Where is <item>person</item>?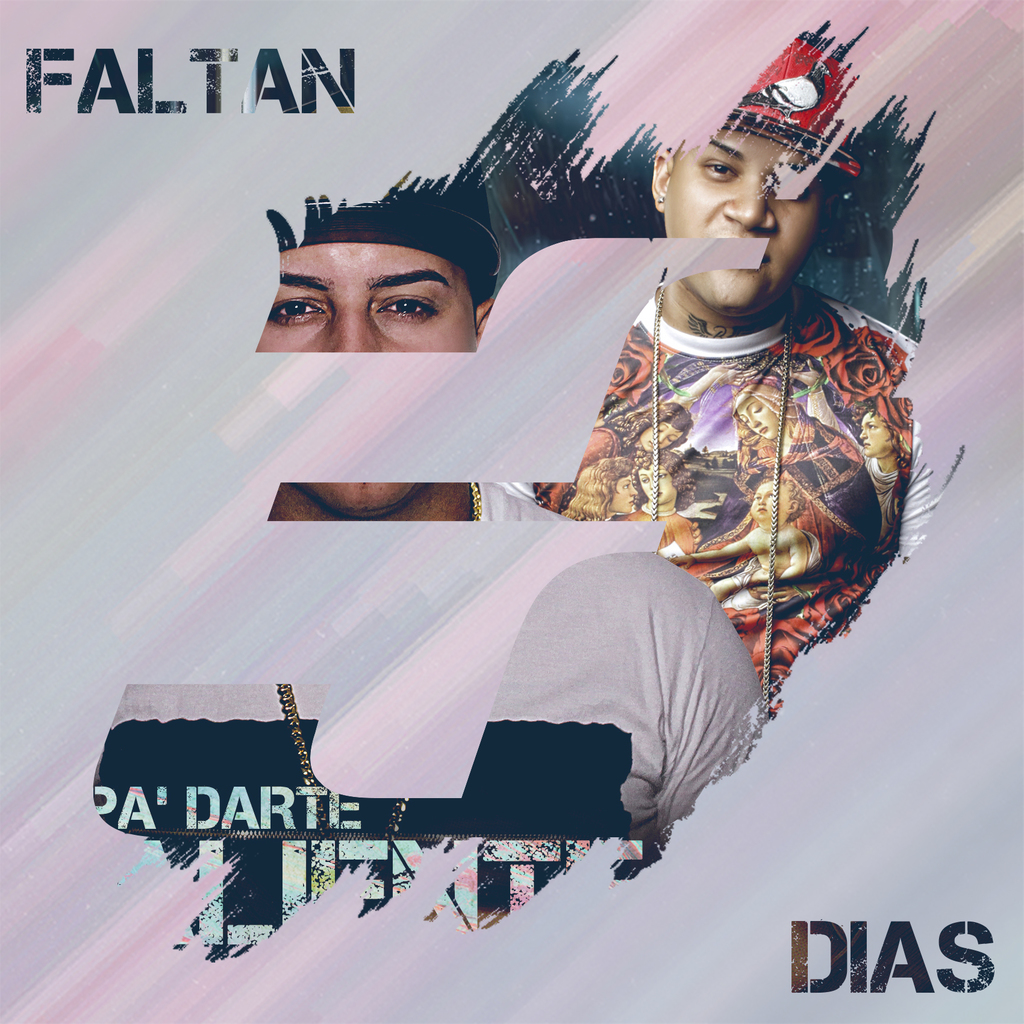
509:65:936:822.
